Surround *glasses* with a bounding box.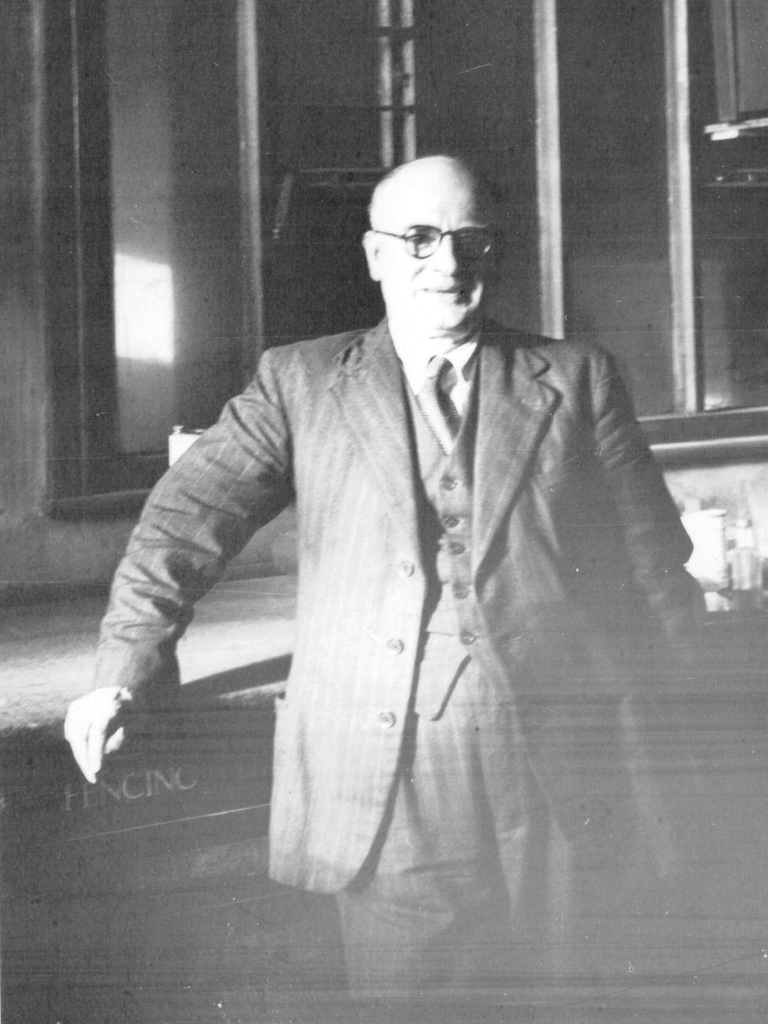
Rect(373, 209, 500, 263).
